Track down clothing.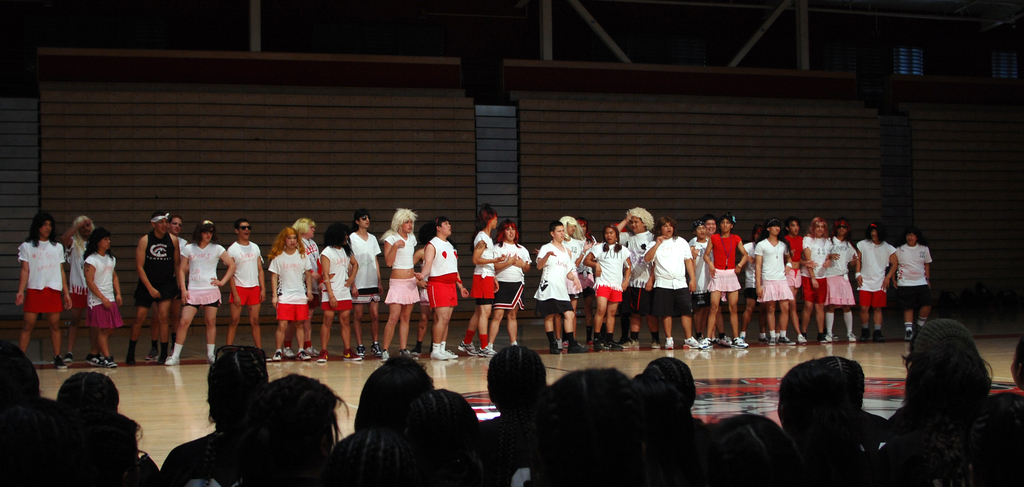
Tracked to <bbox>383, 276, 423, 301</bbox>.
